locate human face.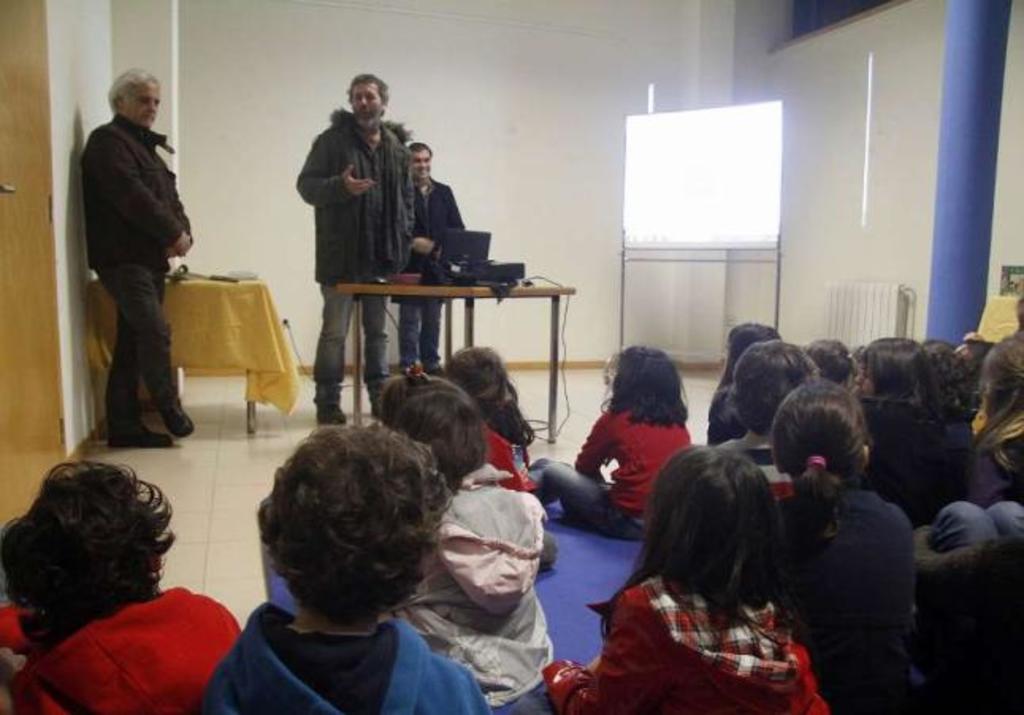
Bounding box: [x1=122, y1=73, x2=162, y2=117].
